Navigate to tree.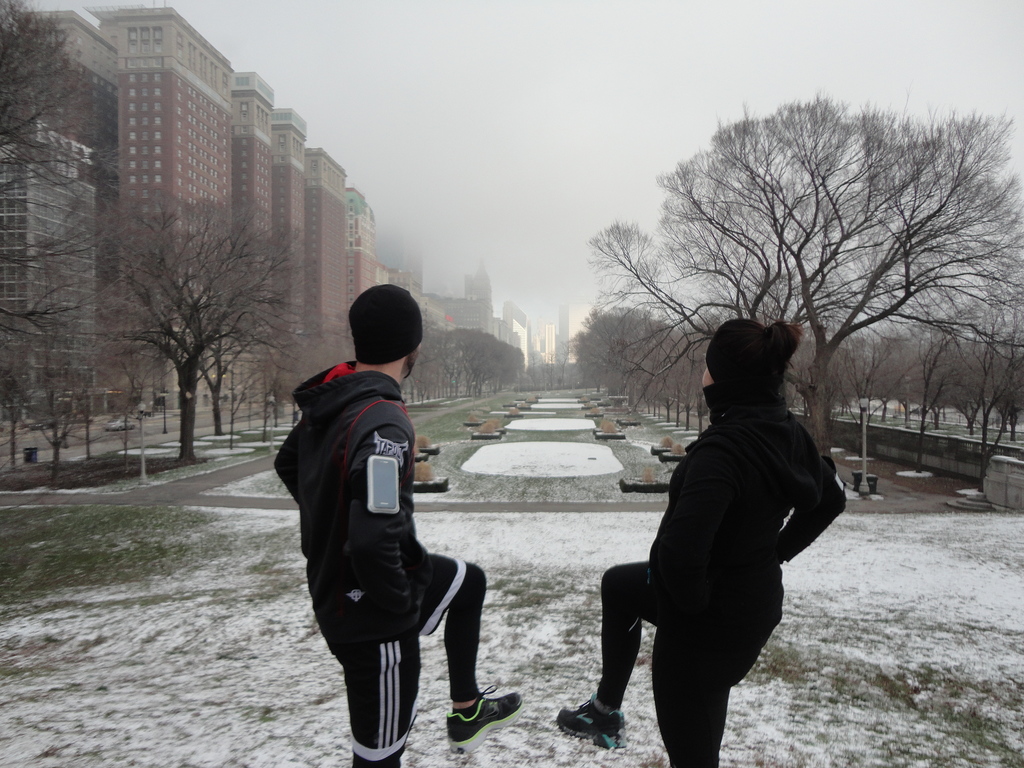
Navigation target: [x1=403, y1=318, x2=450, y2=397].
